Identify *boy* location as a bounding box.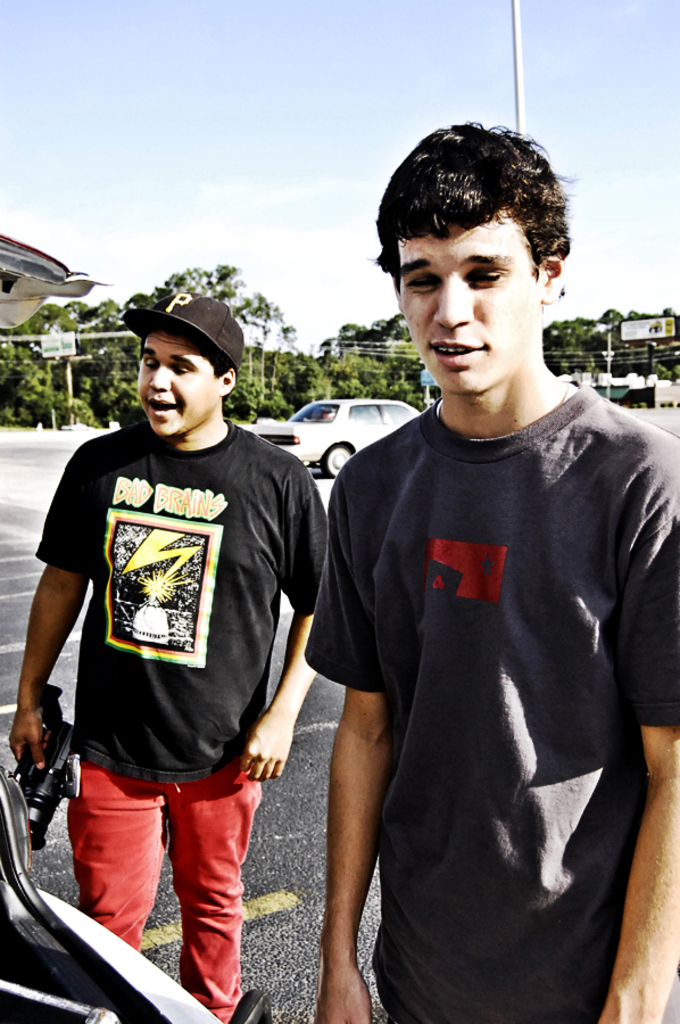
bbox=[295, 126, 679, 1019].
